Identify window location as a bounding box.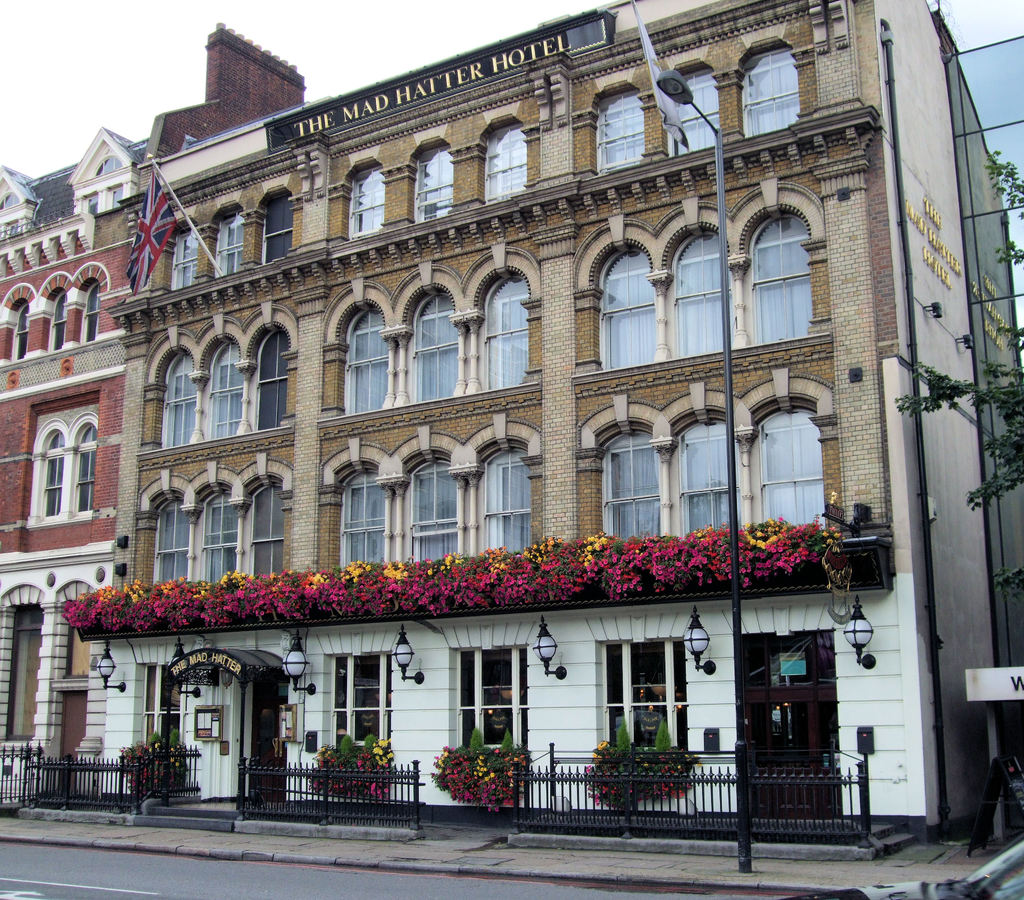
locate(665, 55, 721, 157).
